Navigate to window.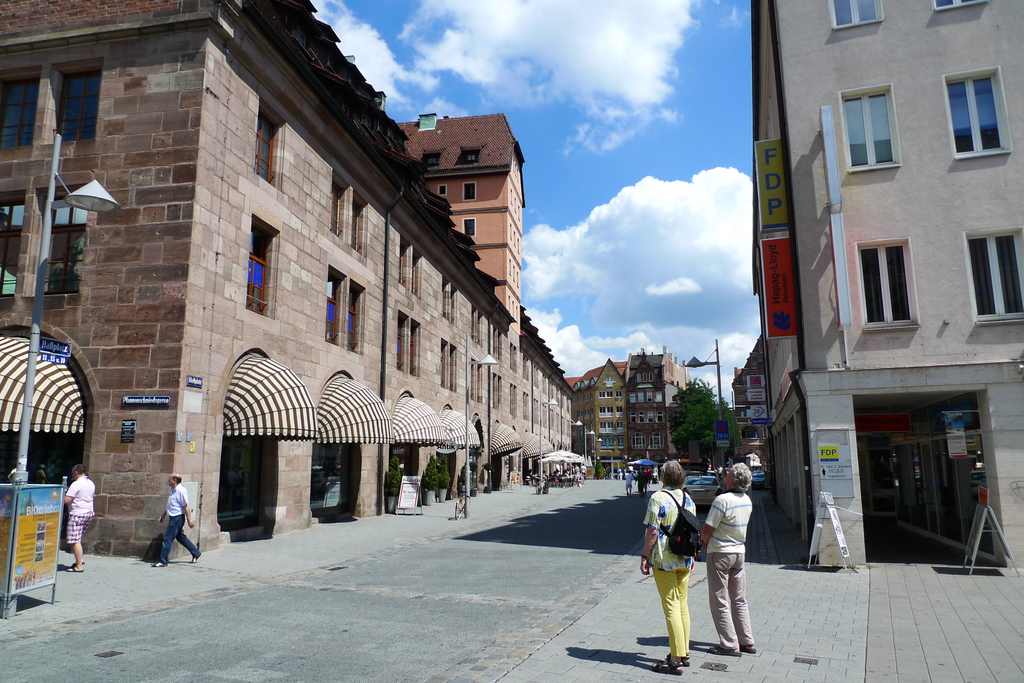
Navigation target: [left=0, top=186, right=92, bottom=296].
